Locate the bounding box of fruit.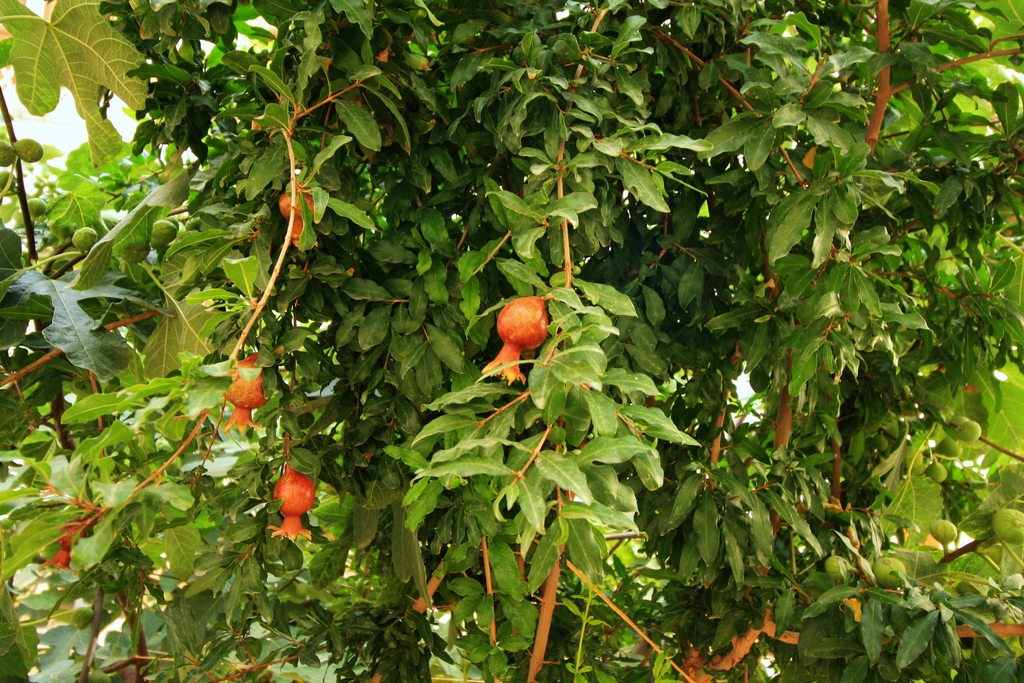
Bounding box: bbox=(483, 297, 552, 382).
